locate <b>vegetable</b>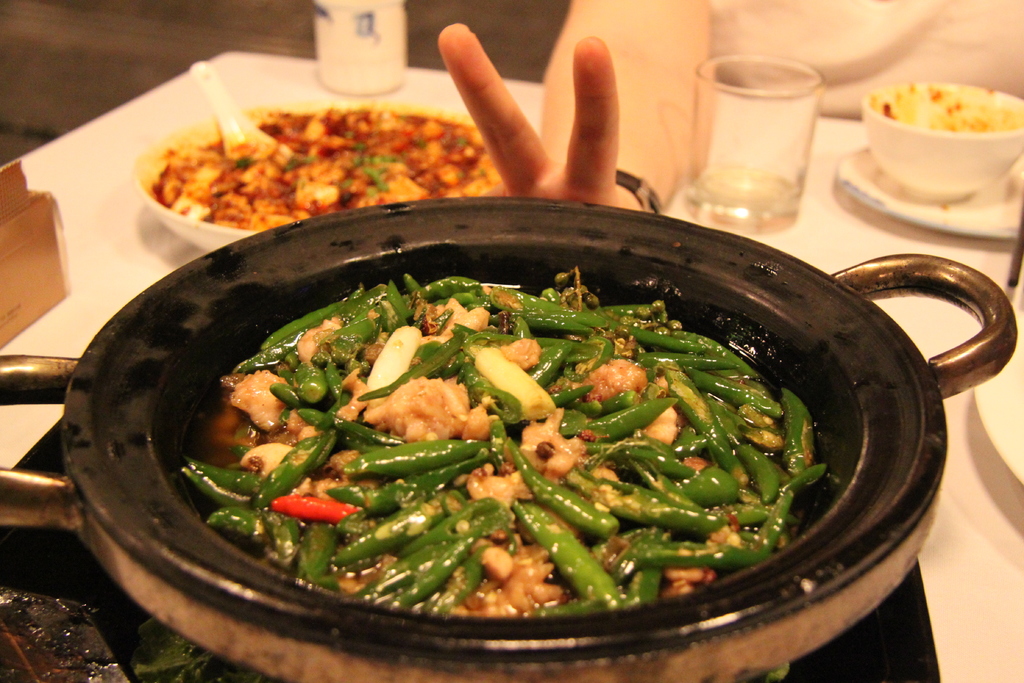
(495, 309, 594, 336)
